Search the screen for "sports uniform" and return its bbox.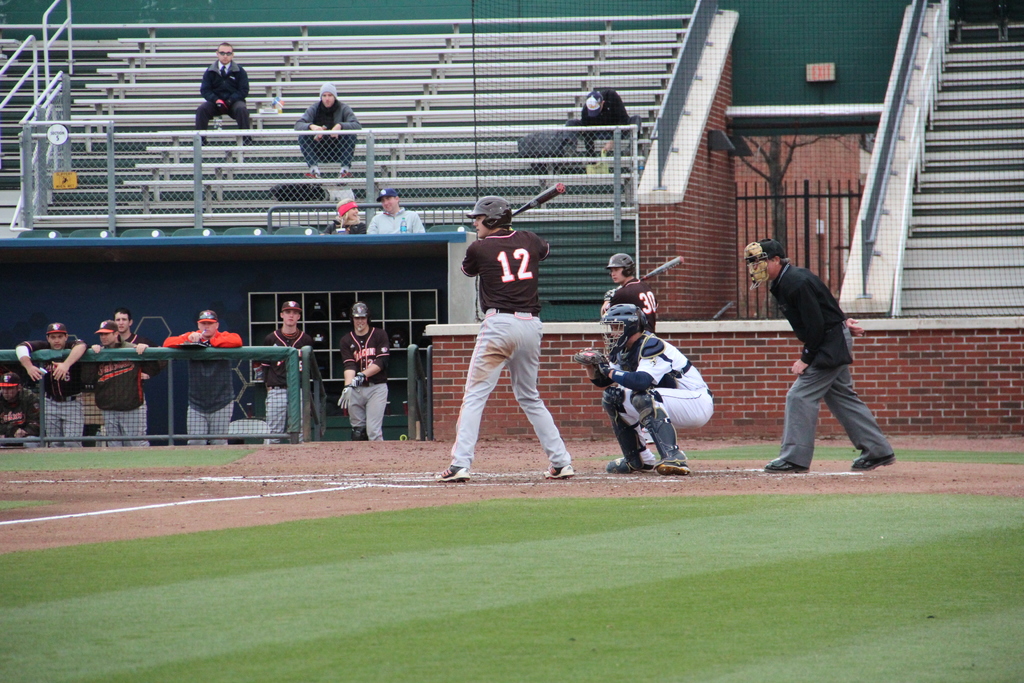
Found: region(339, 301, 386, 441).
